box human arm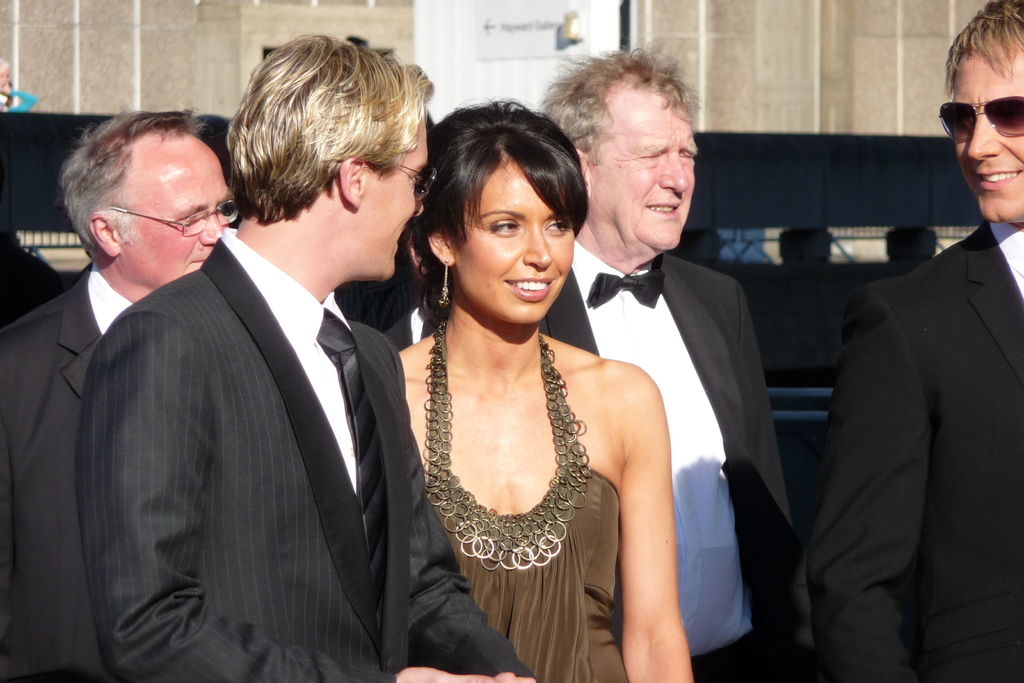
select_region(605, 348, 690, 682)
